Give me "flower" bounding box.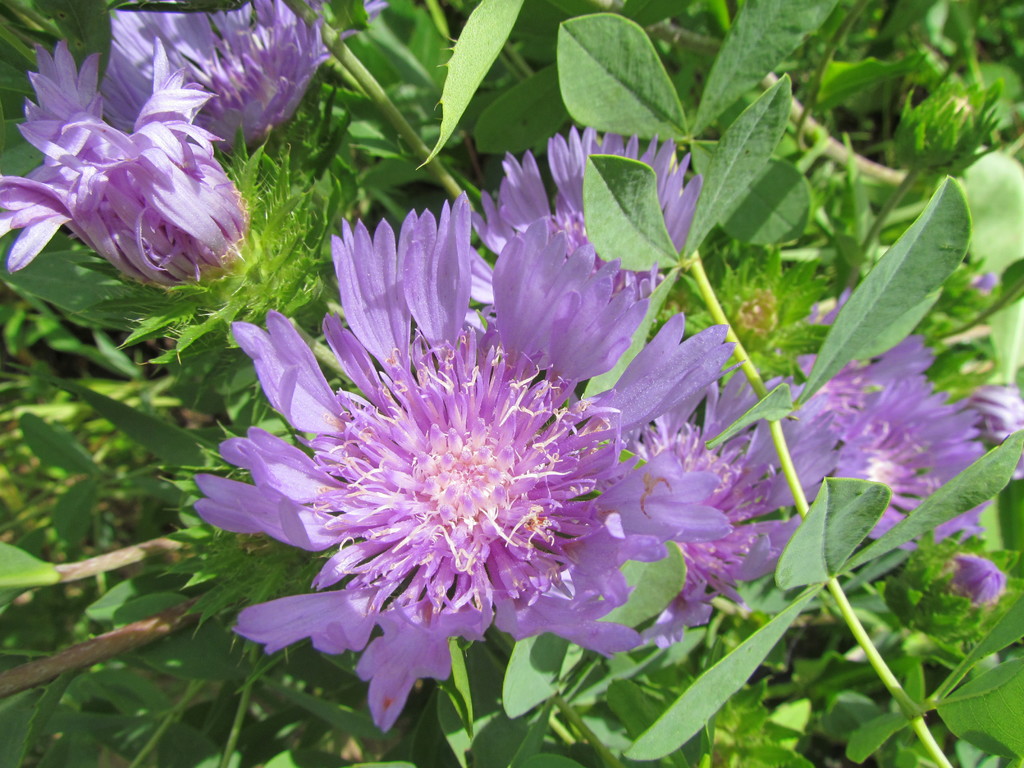
Rect(188, 170, 746, 737).
